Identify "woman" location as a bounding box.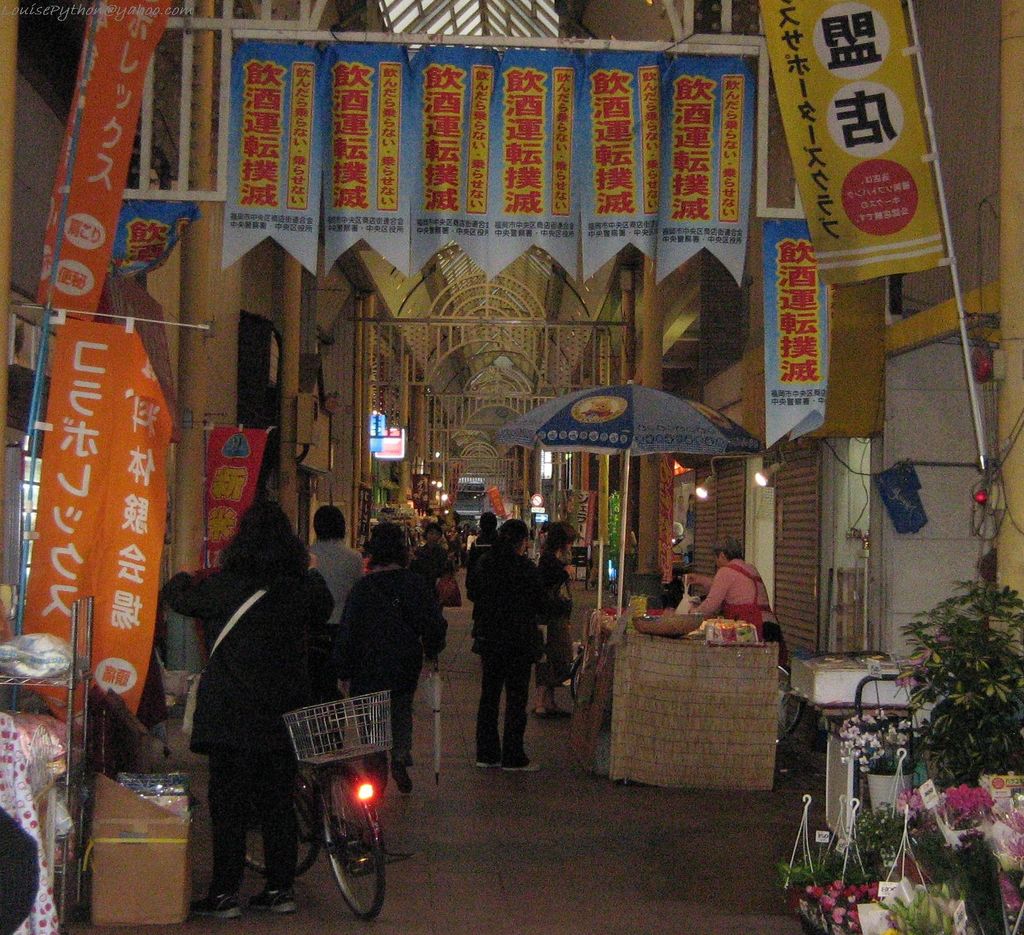
156, 499, 335, 922.
